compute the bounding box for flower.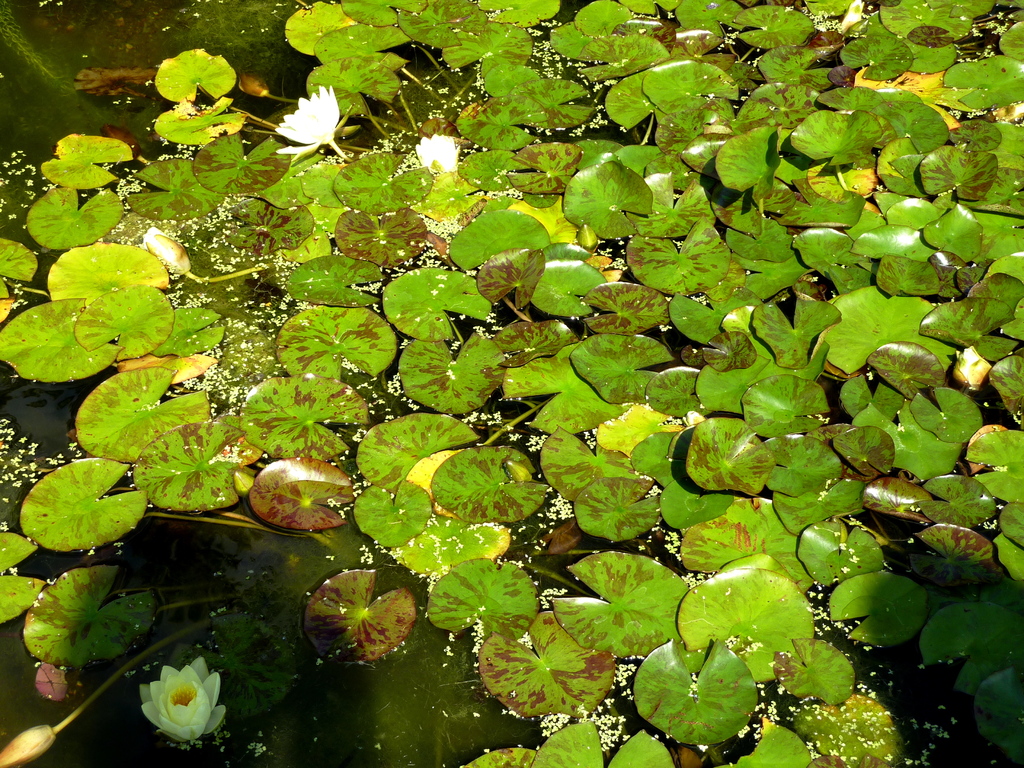
crop(144, 226, 191, 274).
